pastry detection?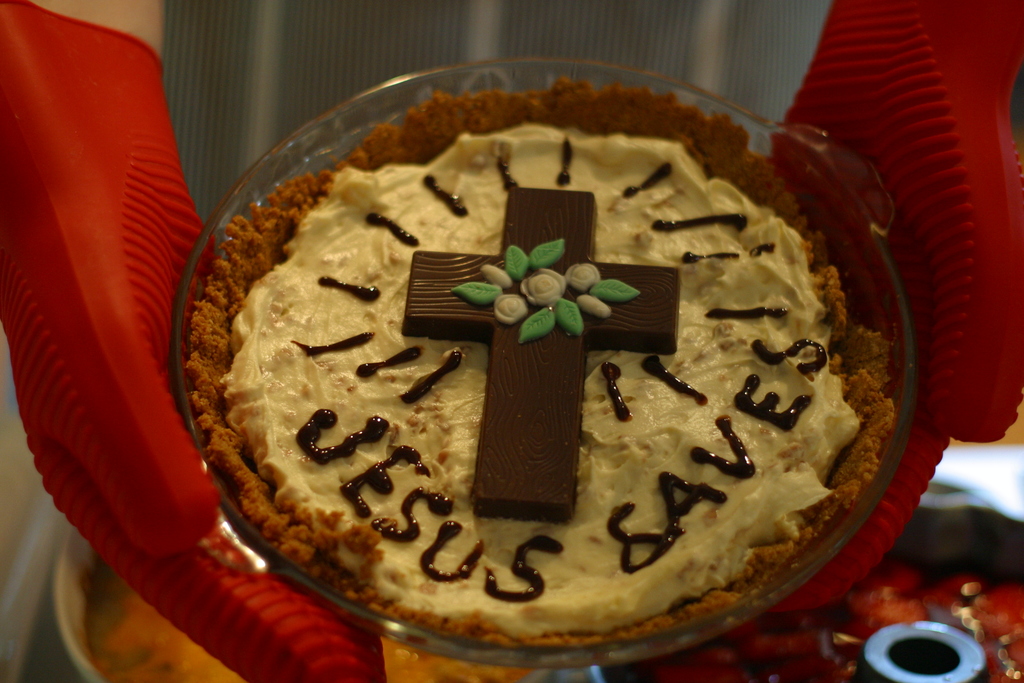
l=196, t=70, r=896, b=640
